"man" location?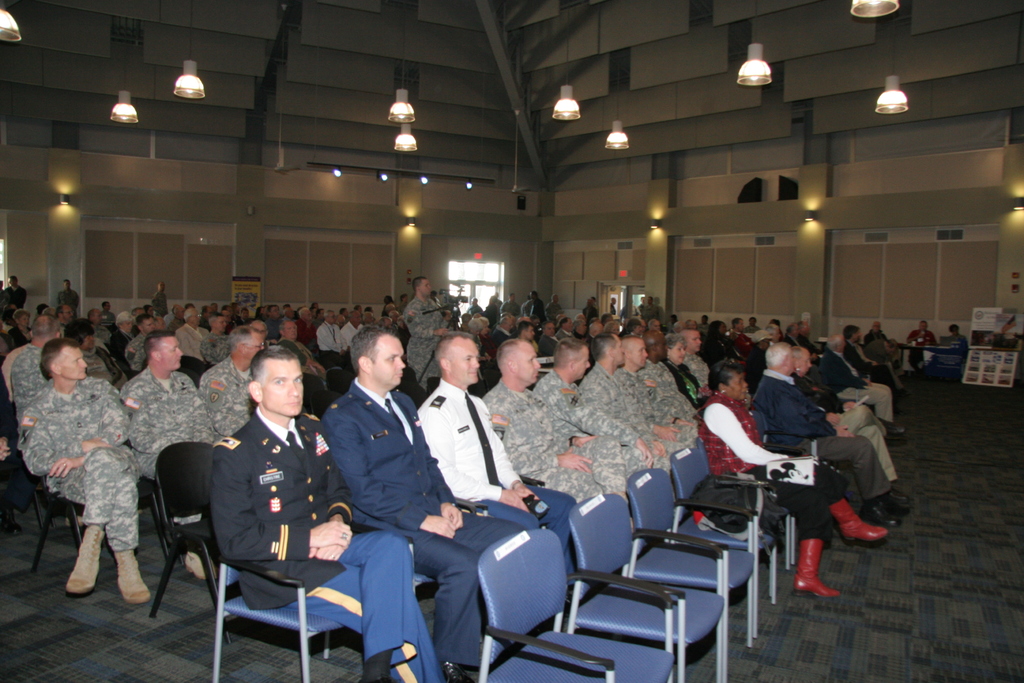
517 288 540 325
